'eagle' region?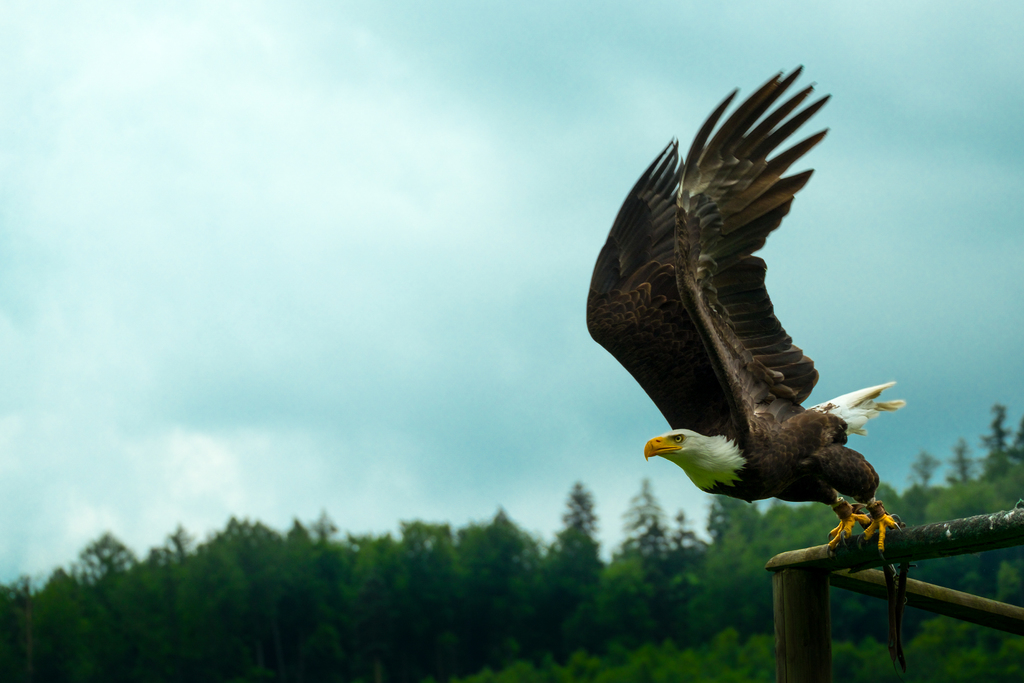
<bbox>586, 61, 905, 554</bbox>
